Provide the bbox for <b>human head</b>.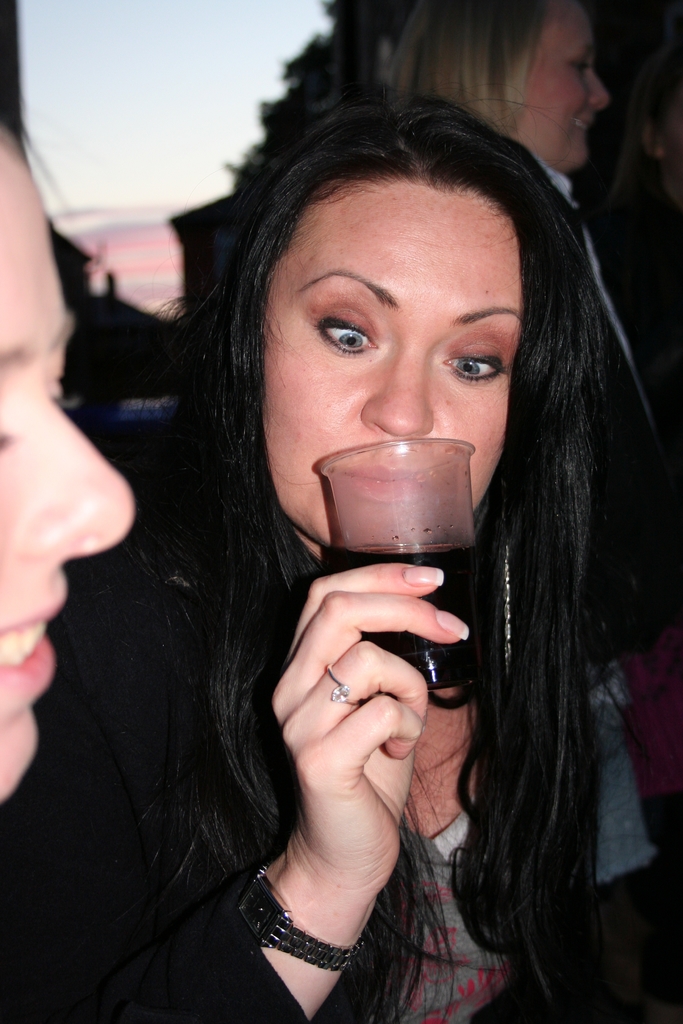
bbox(191, 98, 598, 557).
